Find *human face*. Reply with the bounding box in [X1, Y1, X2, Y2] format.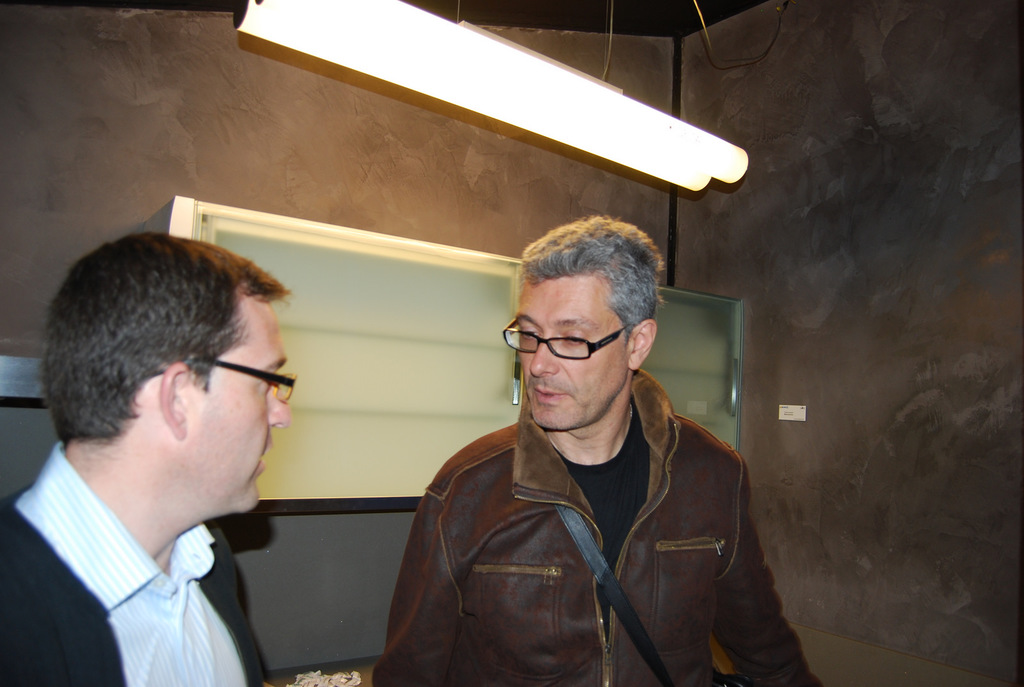
[518, 280, 624, 431].
